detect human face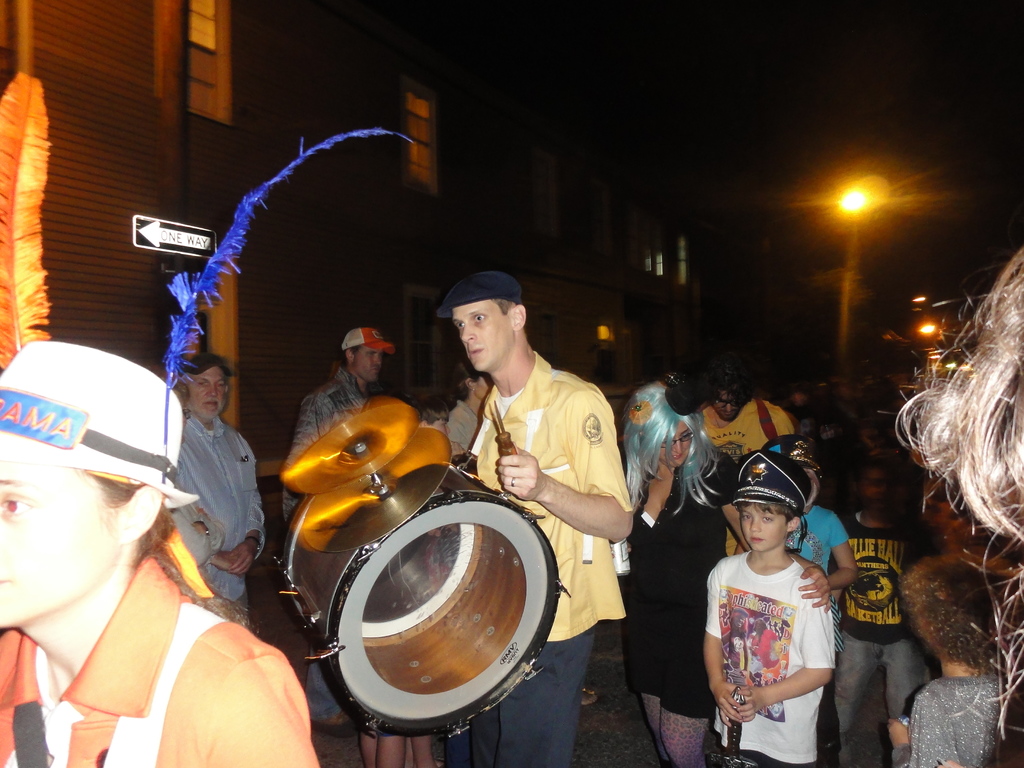
[x1=715, y1=388, x2=751, y2=420]
